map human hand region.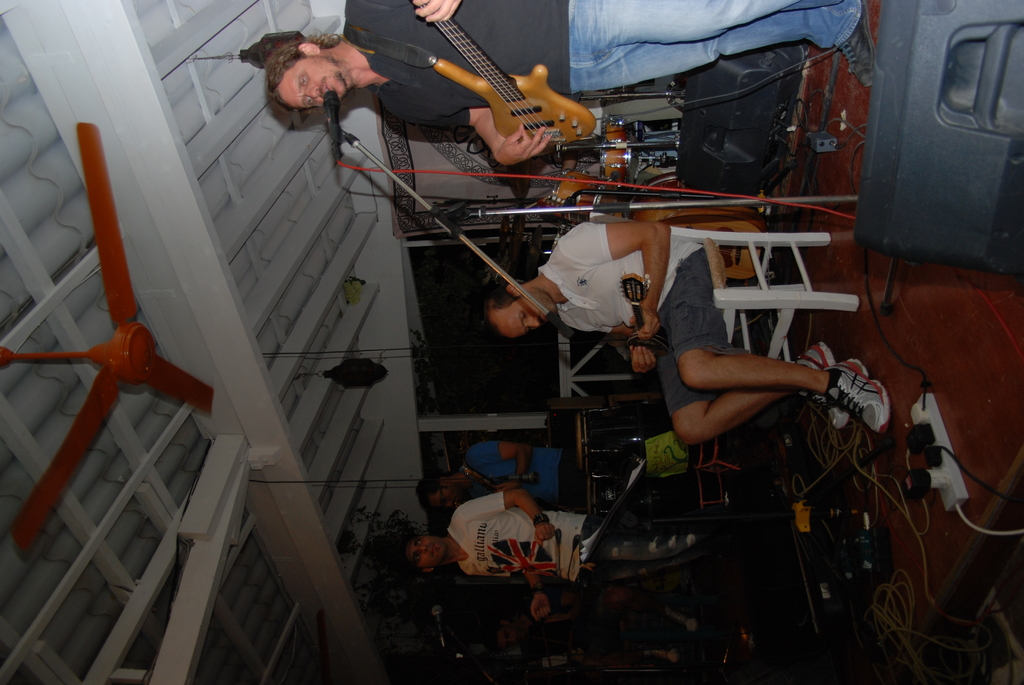
Mapped to 492/483/519/494.
